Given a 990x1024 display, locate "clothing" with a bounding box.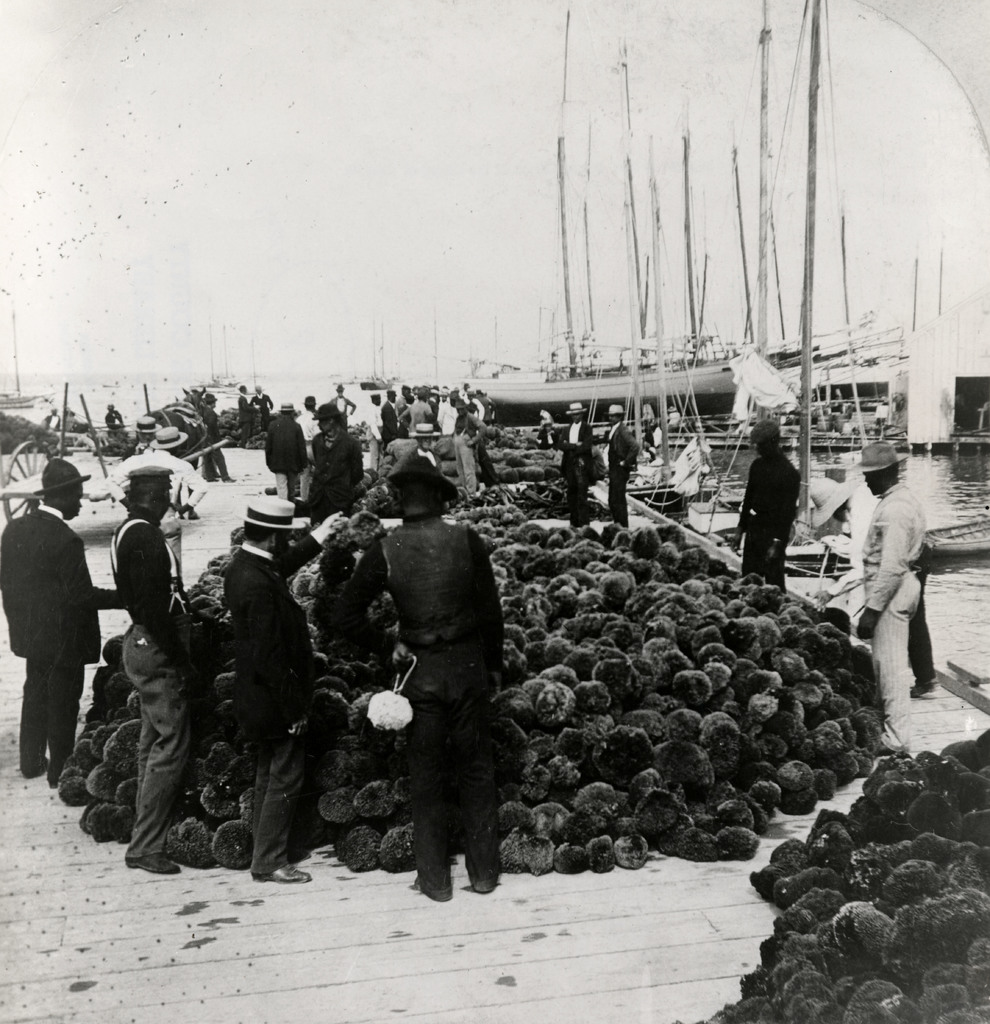
Located: <region>665, 410, 682, 424</region>.
